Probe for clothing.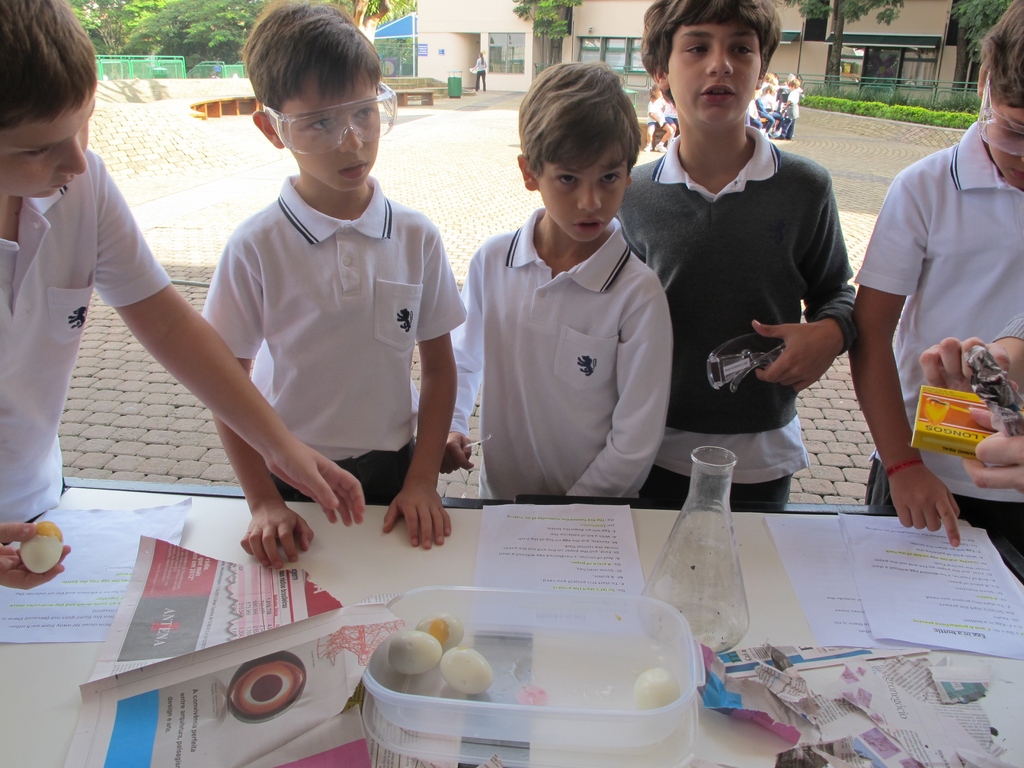
Probe result: bbox(196, 172, 466, 505).
